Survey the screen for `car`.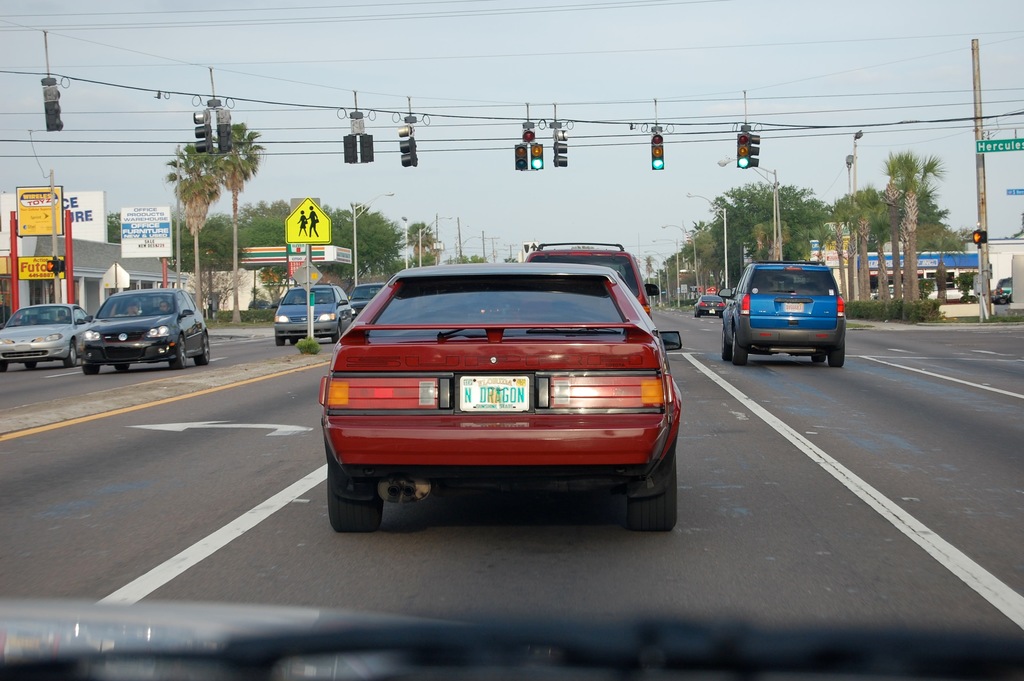
Survey found: 527, 243, 649, 318.
